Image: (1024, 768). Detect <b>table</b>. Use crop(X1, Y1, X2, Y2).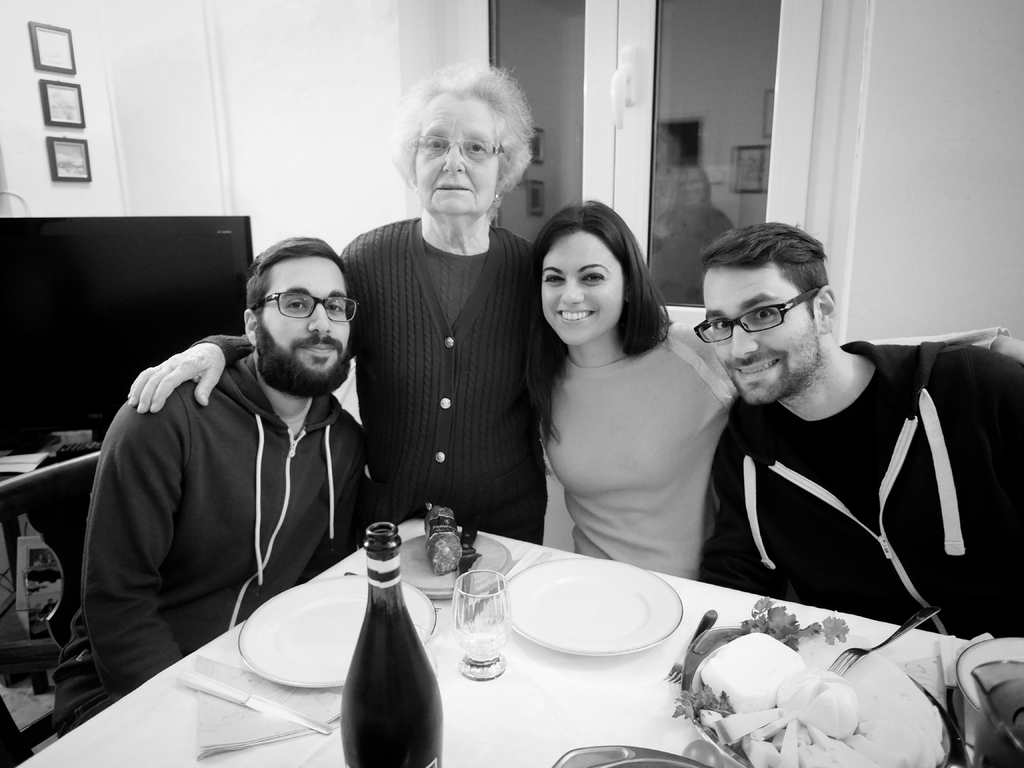
crop(0, 499, 1023, 767).
